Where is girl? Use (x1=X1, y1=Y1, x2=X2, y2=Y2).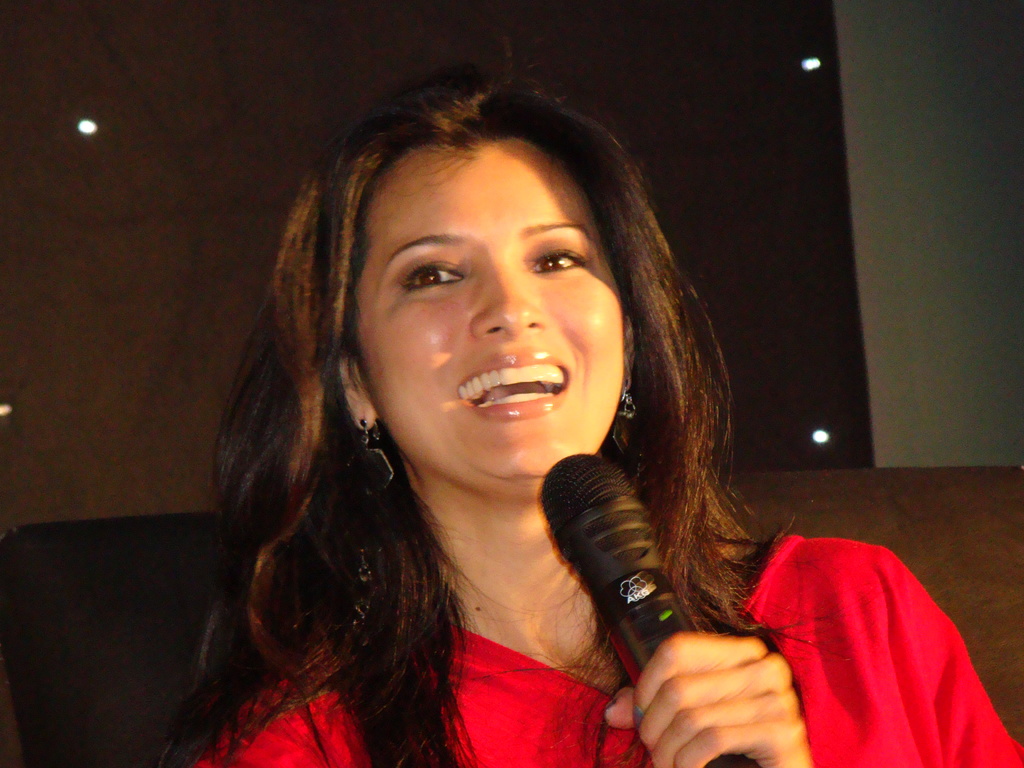
(x1=152, y1=70, x2=1023, y2=767).
